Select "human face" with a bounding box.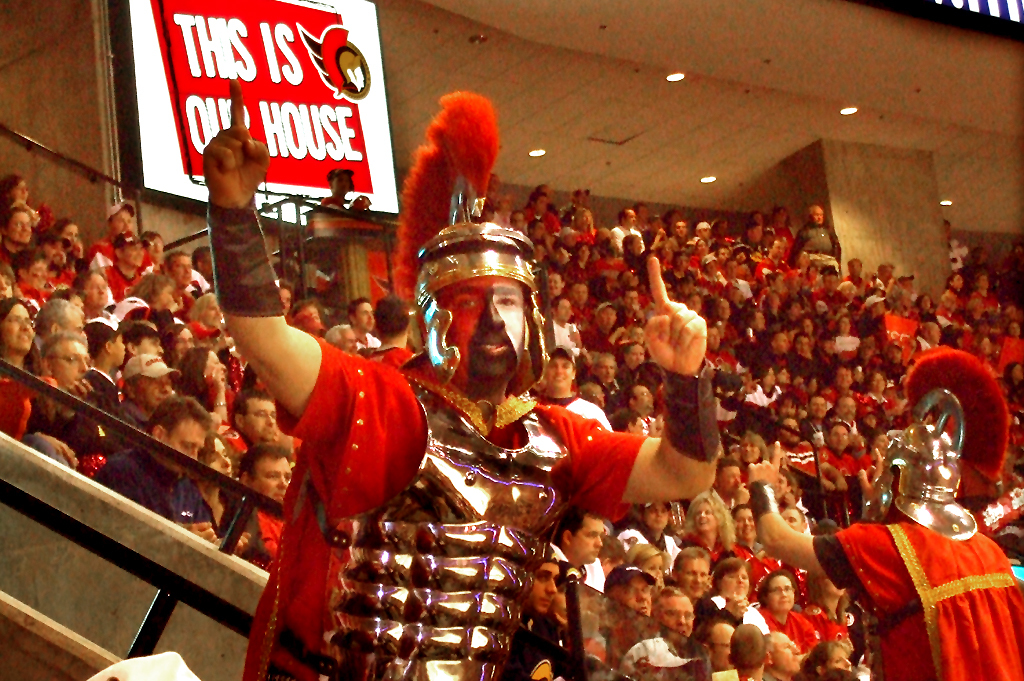
pyautogui.locateOnScreen(567, 231, 581, 244).
